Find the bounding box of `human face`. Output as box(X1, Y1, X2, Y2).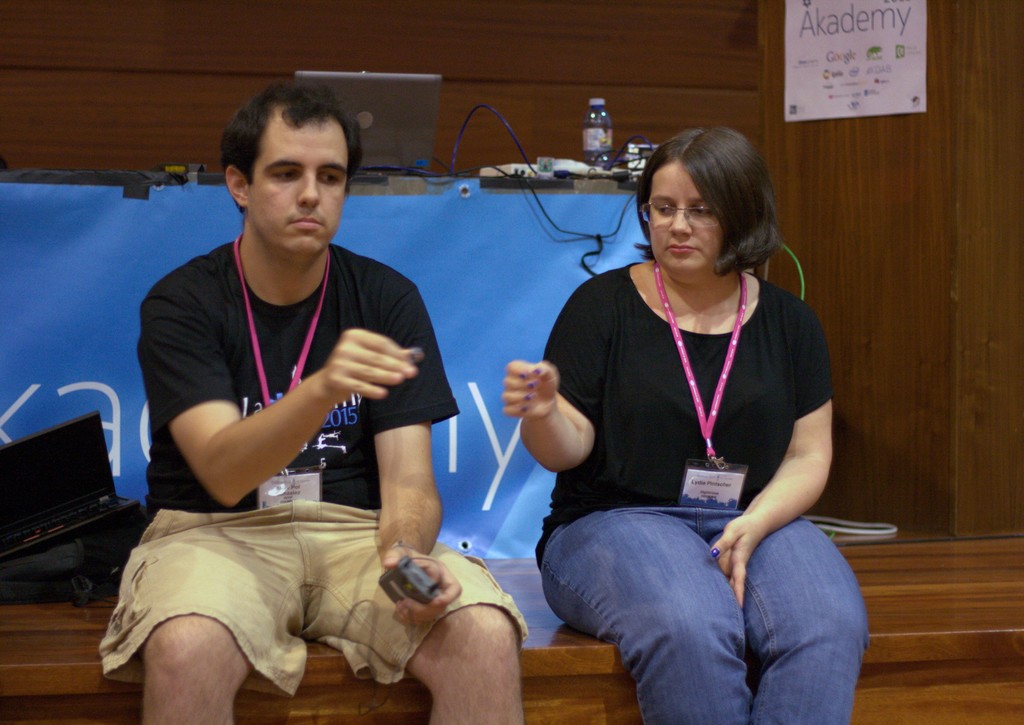
box(648, 164, 728, 276).
